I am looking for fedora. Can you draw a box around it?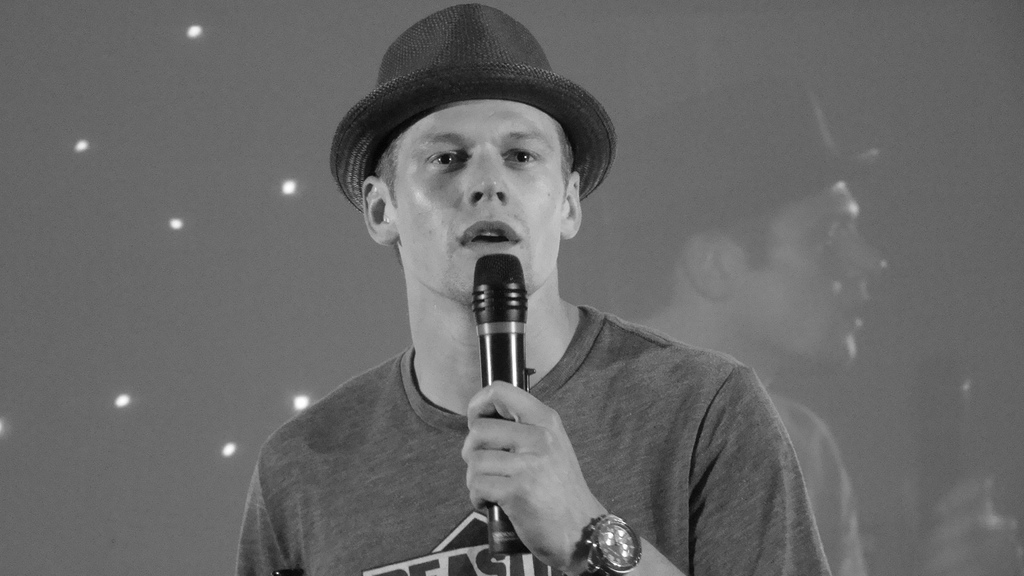
Sure, the bounding box is box(323, 0, 616, 214).
